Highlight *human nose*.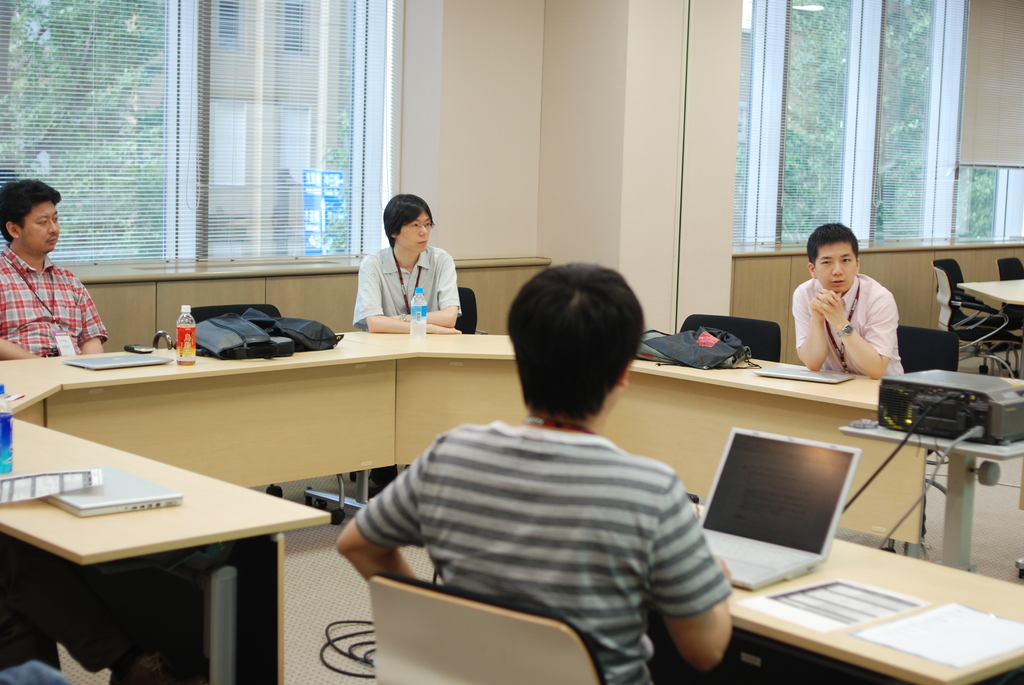
Highlighted region: locate(47, 221, 59, 234).
